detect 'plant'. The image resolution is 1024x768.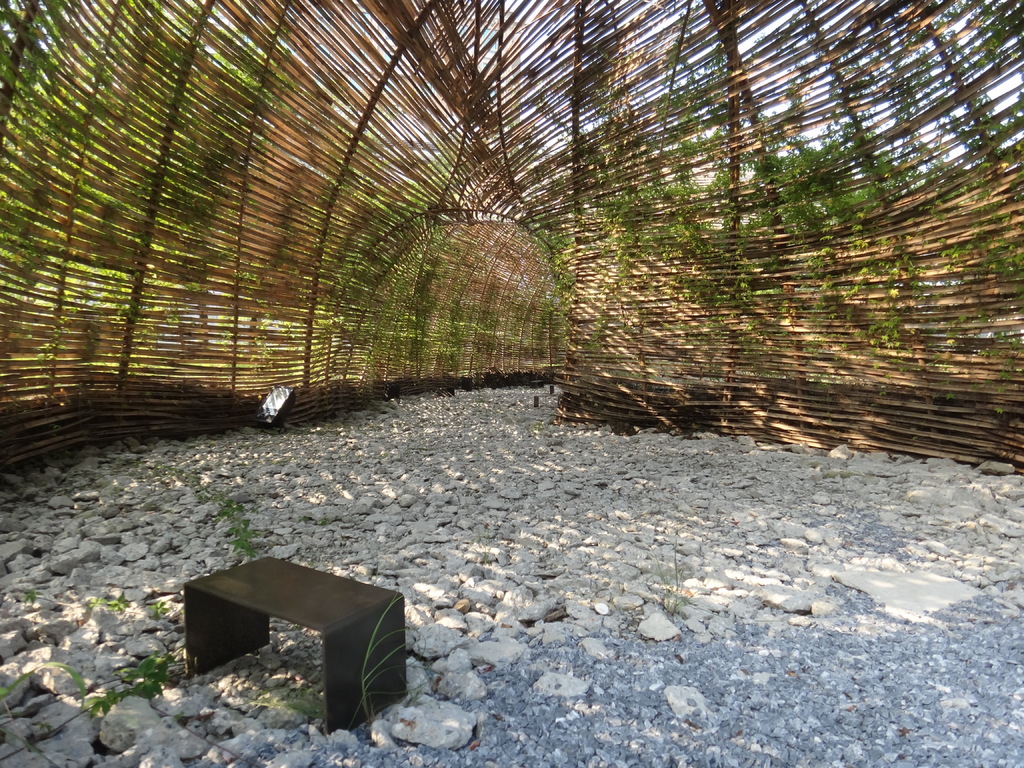
467,524,495,566.
